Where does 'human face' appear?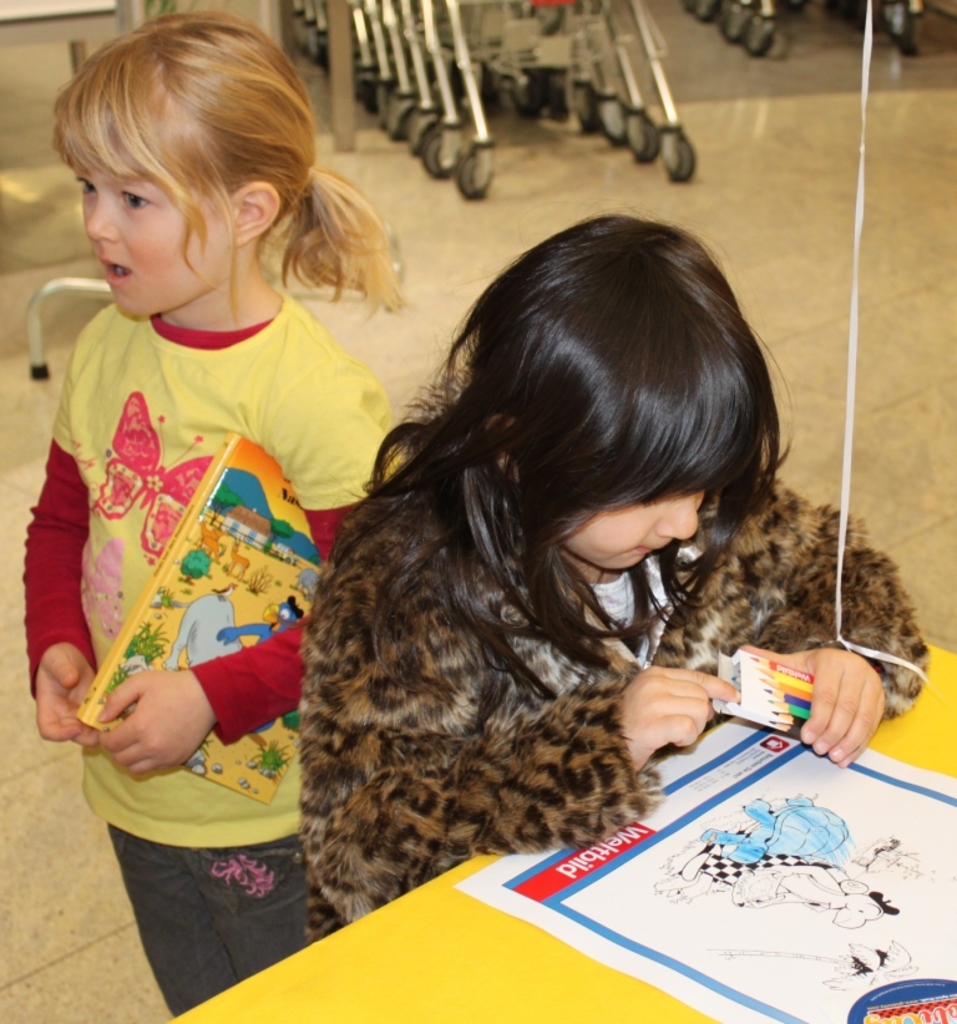
Appears at box(70, 145, 234, 315).
